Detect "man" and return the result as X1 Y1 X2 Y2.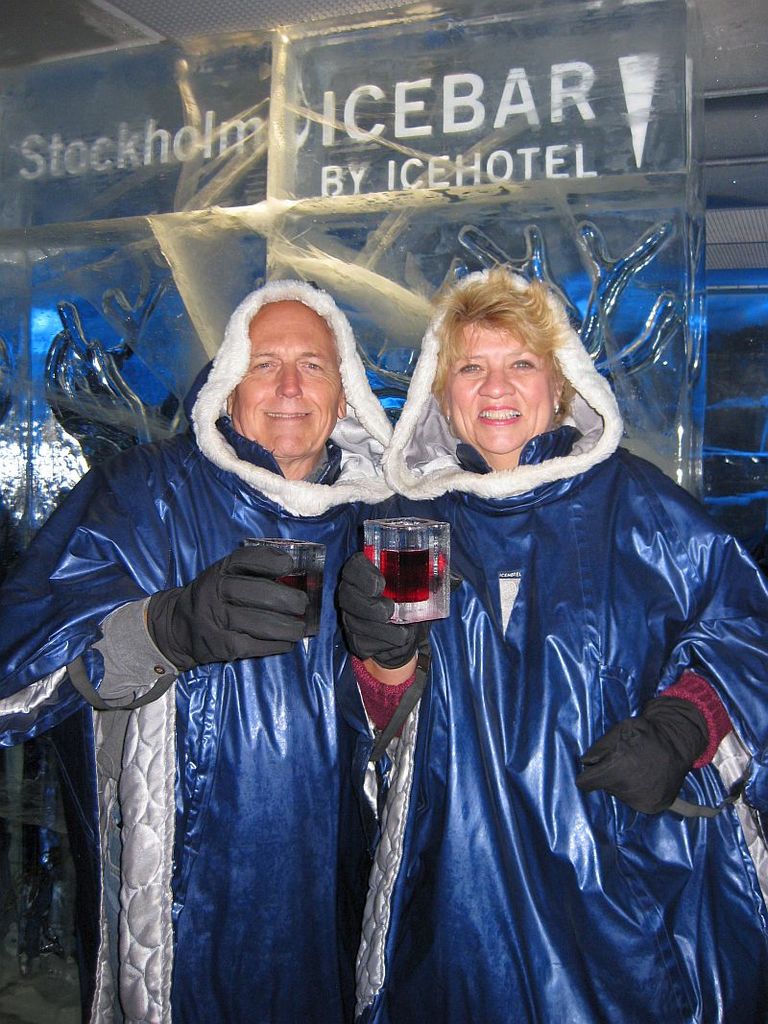
0 290 414 1023.
